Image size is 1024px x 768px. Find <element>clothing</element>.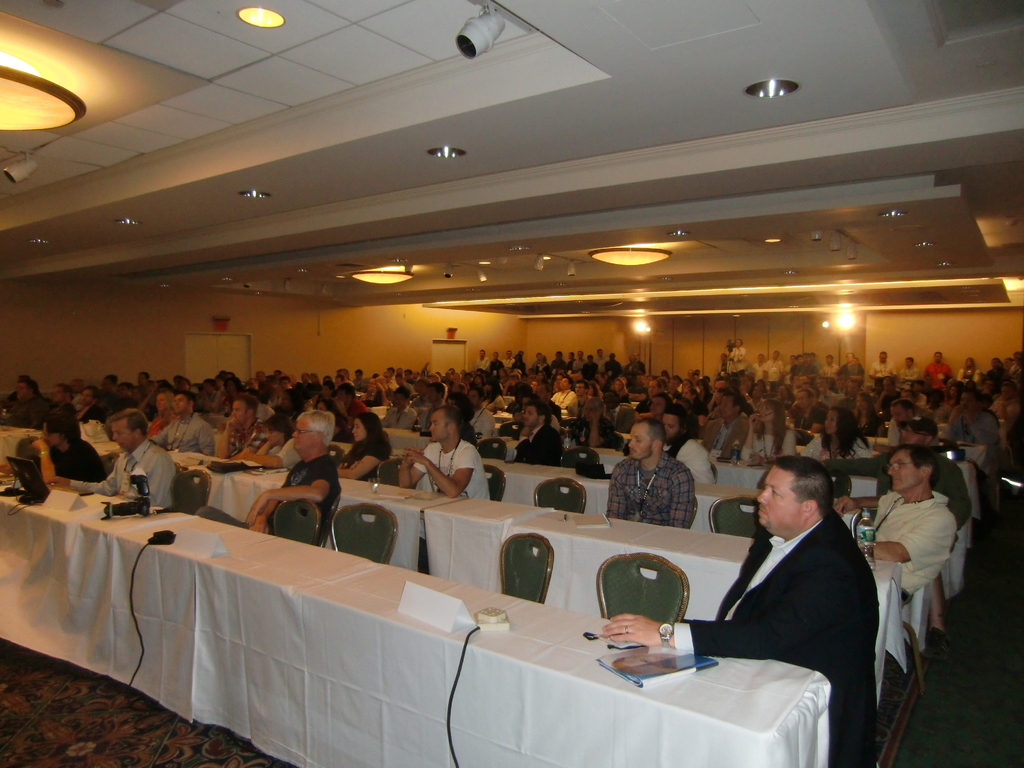
267:451:341:545.
